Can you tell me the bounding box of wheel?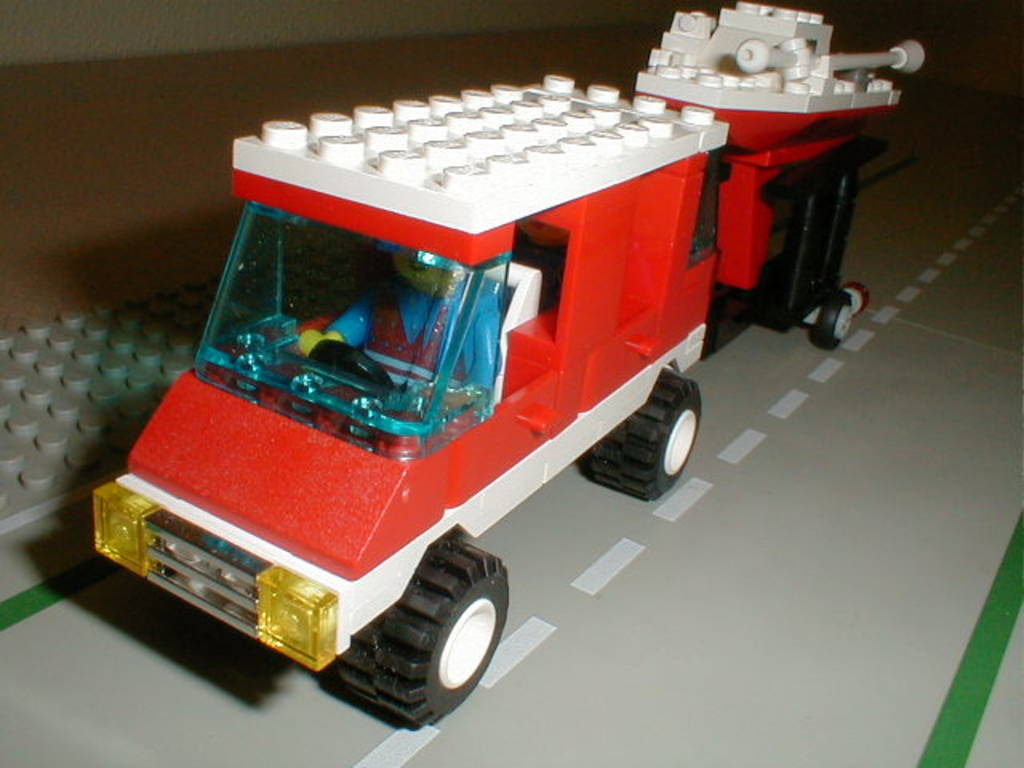
845,283,870,315.
